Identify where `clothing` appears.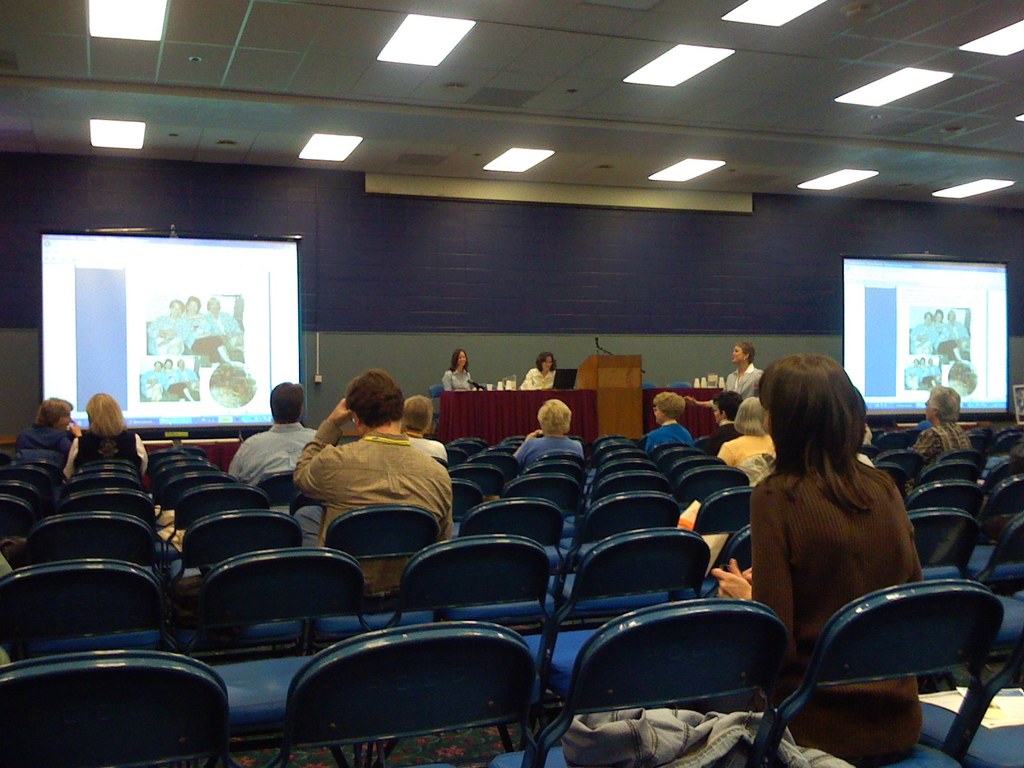
Appears at locate(640, 417, 697, 460).
